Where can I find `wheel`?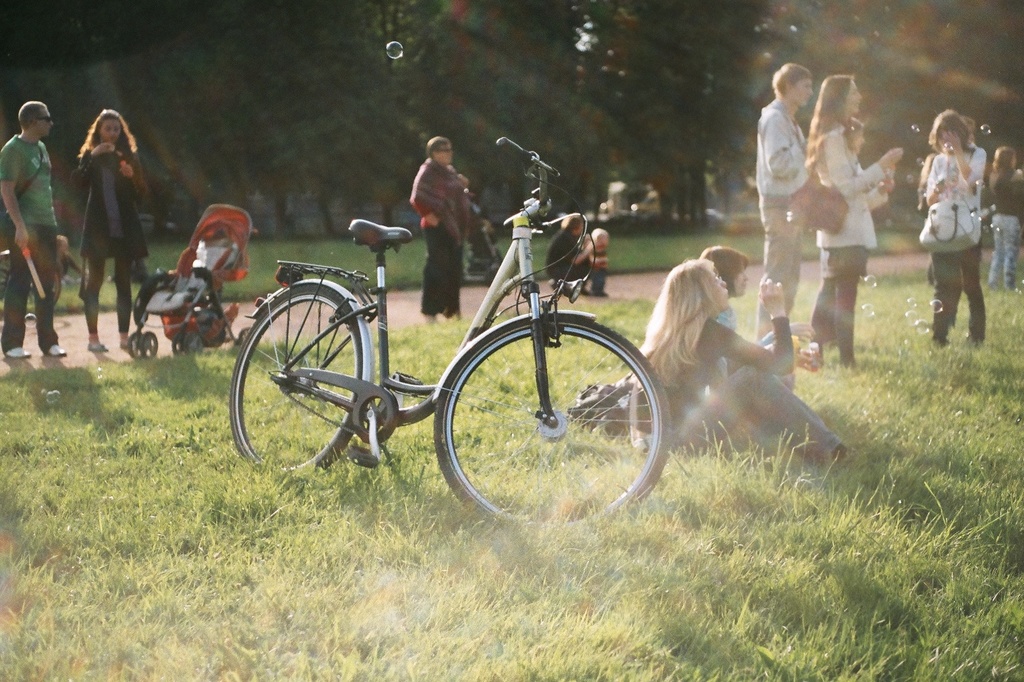
You can find it at <region>139, 327, 157, 358</region>.
